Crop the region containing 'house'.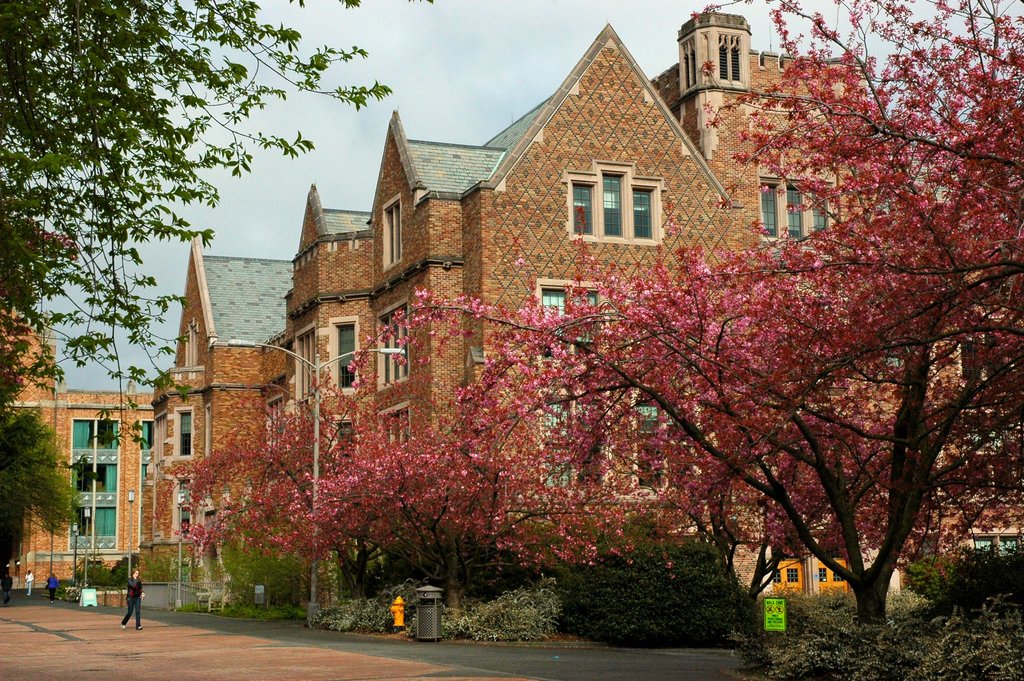
Crop region: l=147, t=8, r=1023, b=613.
